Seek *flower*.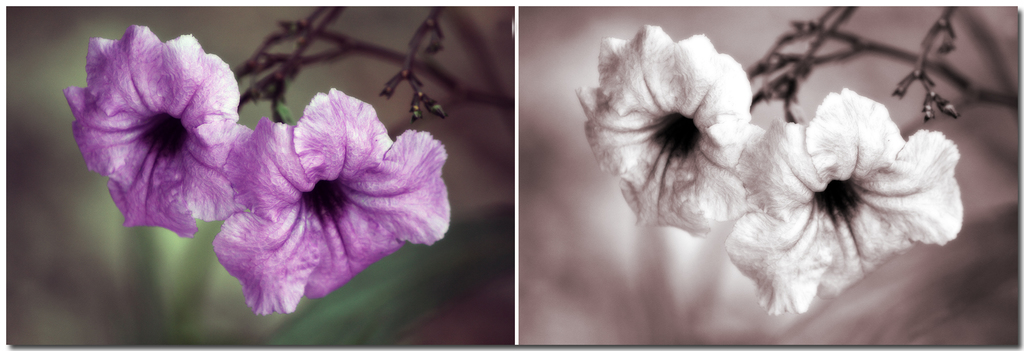
detection(219, 99, 451, 321).
